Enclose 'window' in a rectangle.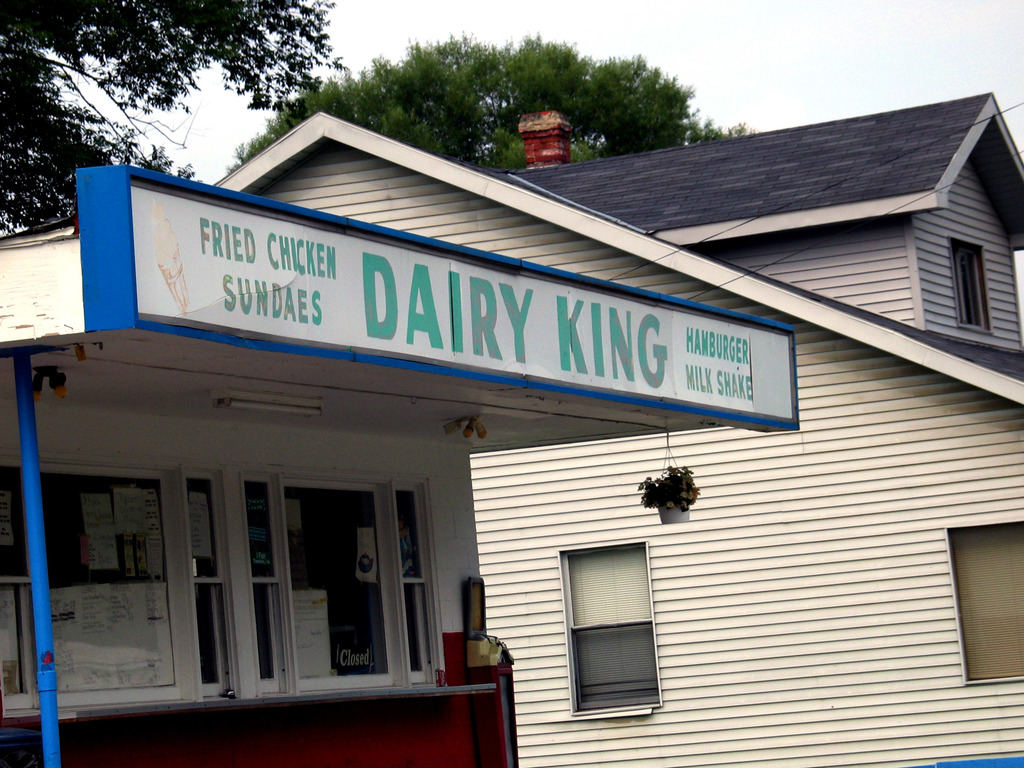
(left=556, top=538, right=662, bottom=712).
